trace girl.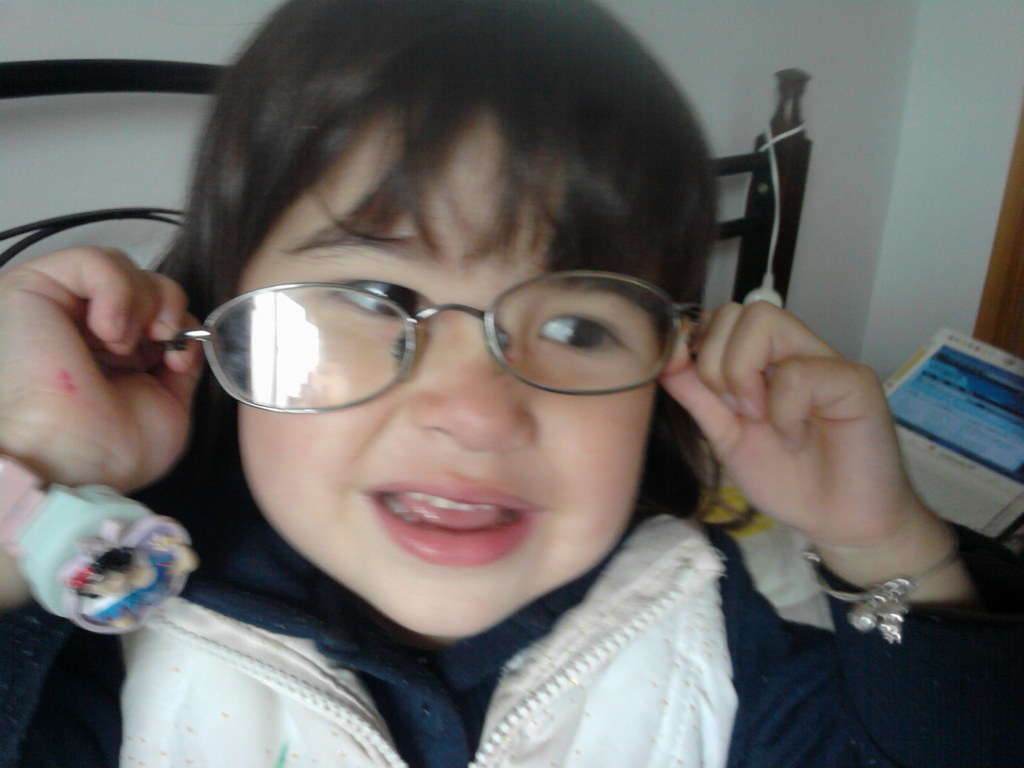
Traced to [0, 0, 1023, 767].
